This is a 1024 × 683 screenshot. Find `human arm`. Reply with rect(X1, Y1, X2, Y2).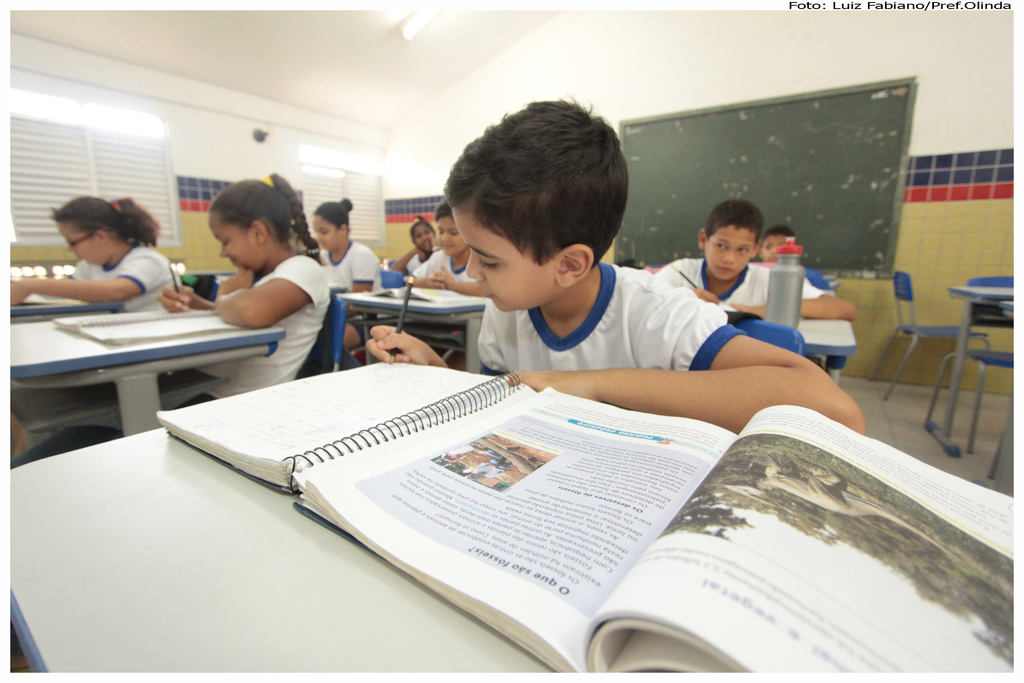
rect(653, 256, 722, 302).
